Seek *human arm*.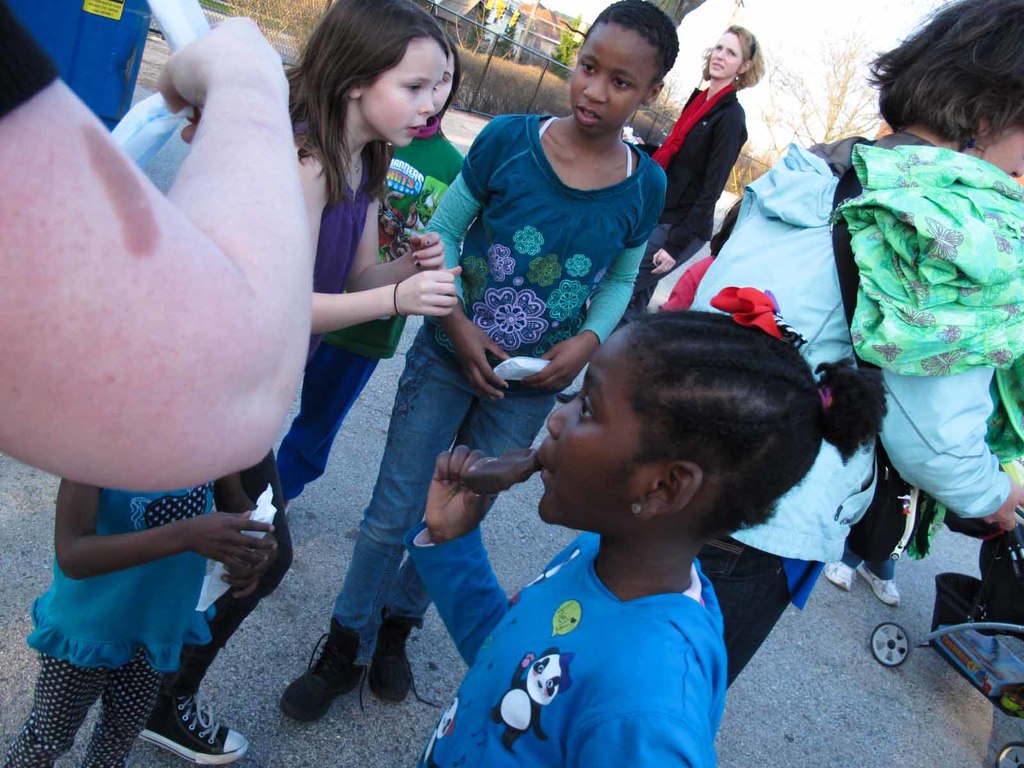
pyautogui.locateOnScreen(349, 173, 448, 288).
